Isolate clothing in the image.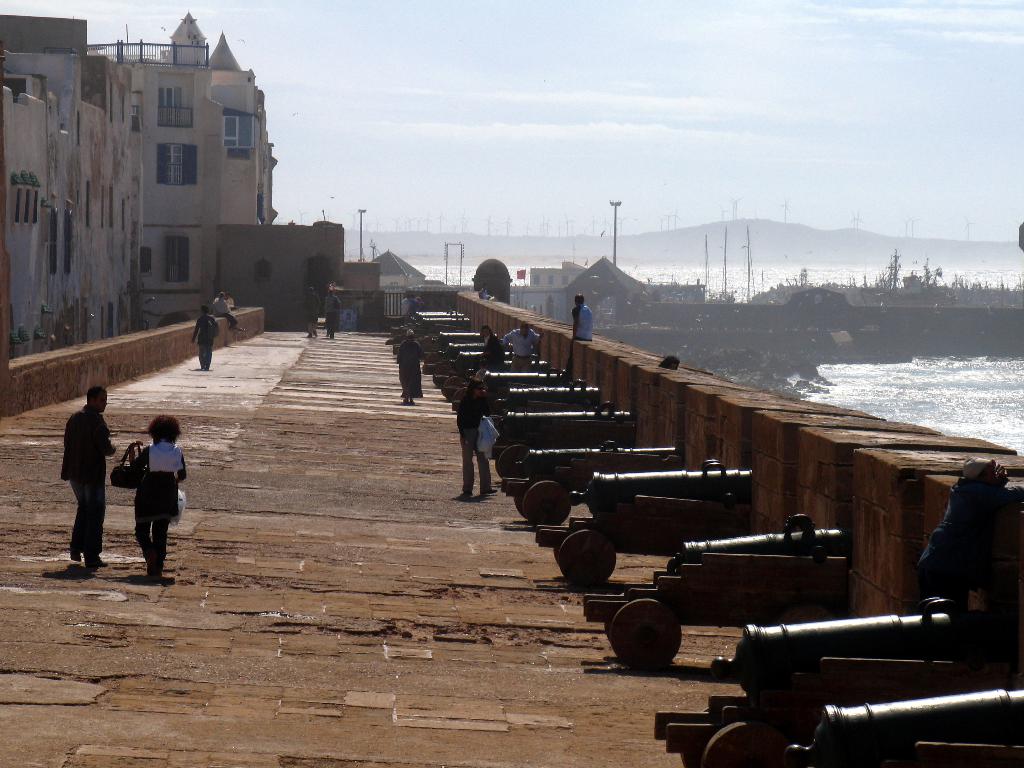
Isolated region: {"x1": 303, "y1": 291, "x2": 321, "y2": 333}.
